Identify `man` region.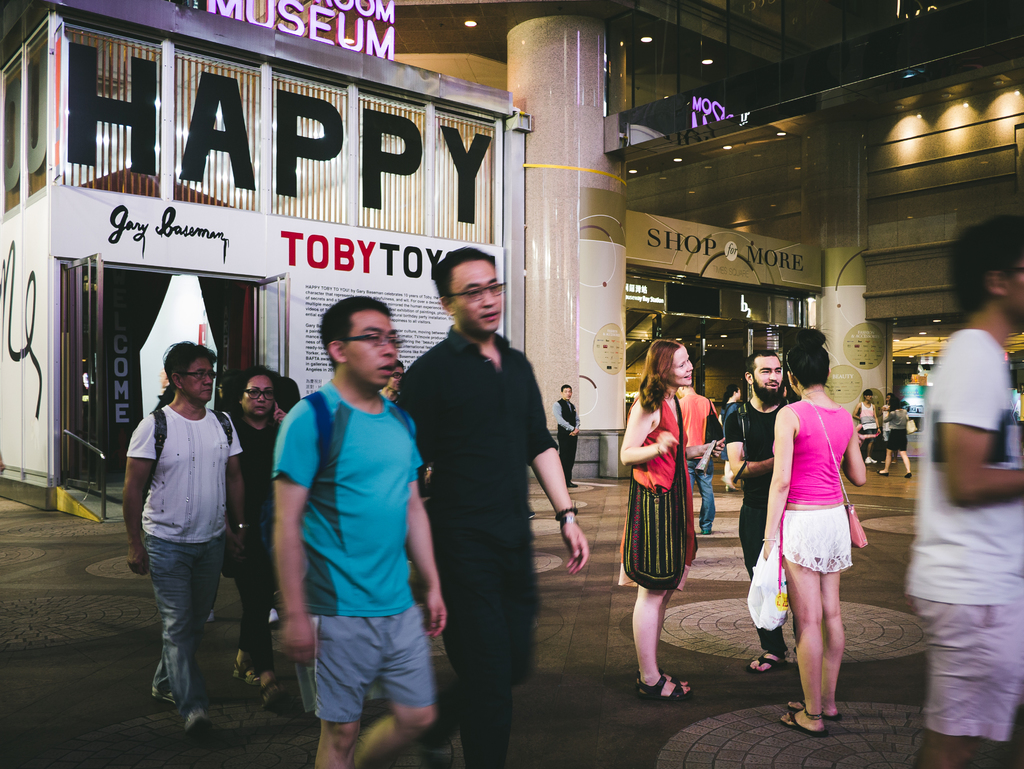
Region: Rect(122, 323, 250, 736).
